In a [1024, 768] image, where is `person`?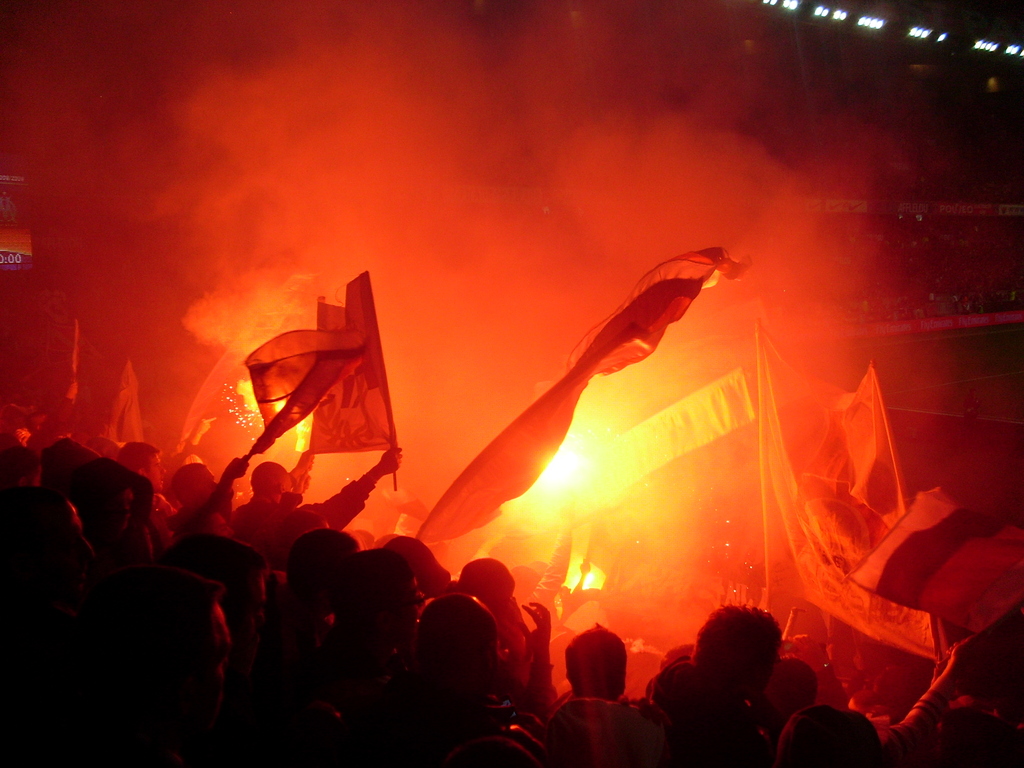
(x1=273, y1=487, x2=347, y2=565).
